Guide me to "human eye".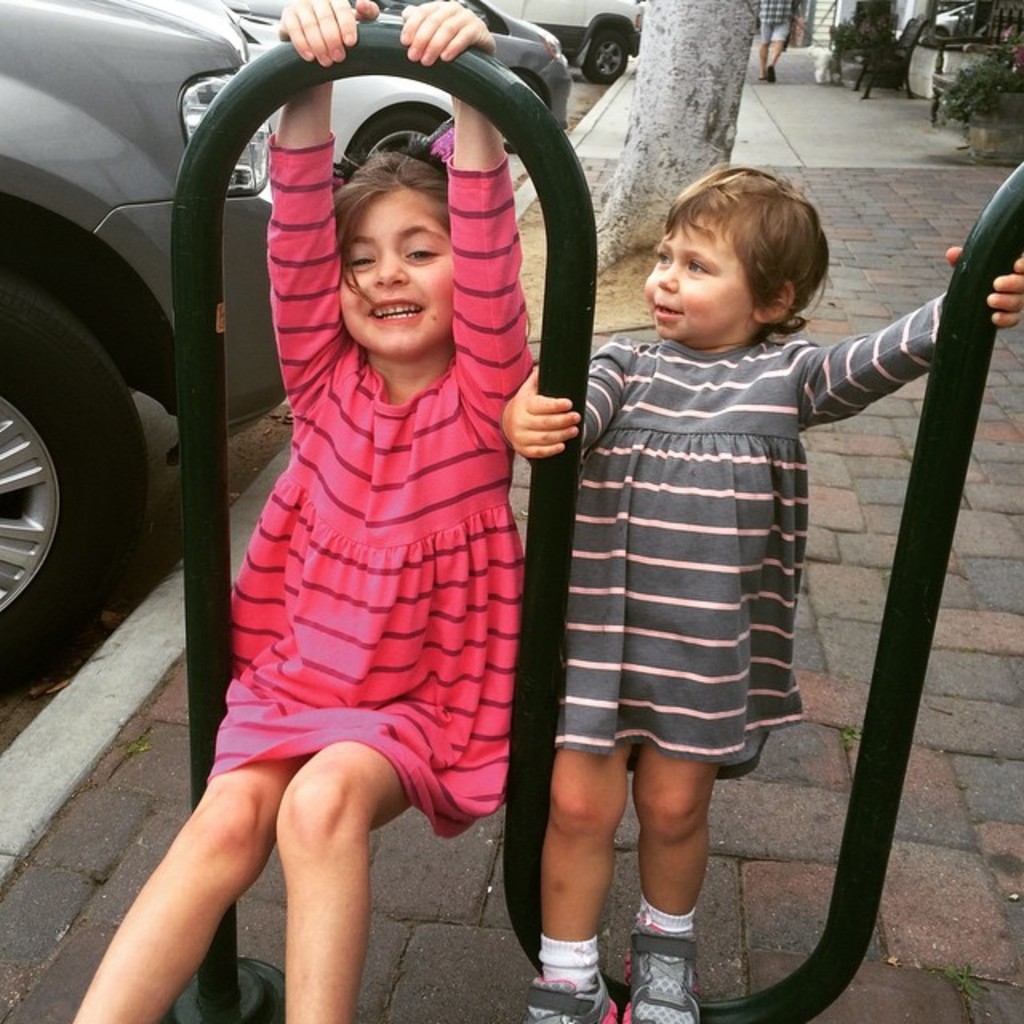
Guidance: pyautogui.locateOnScreen(678, 258, 710, 277).
